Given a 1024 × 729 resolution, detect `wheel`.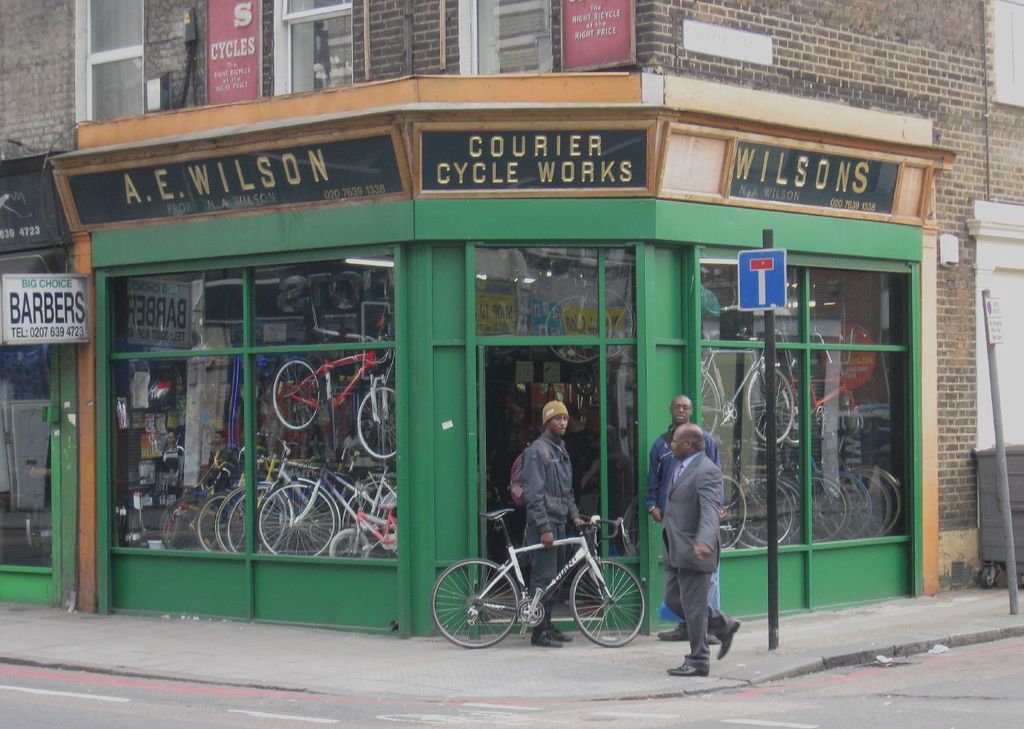
[x1=542, y1=296, x2=610, y2=367].
